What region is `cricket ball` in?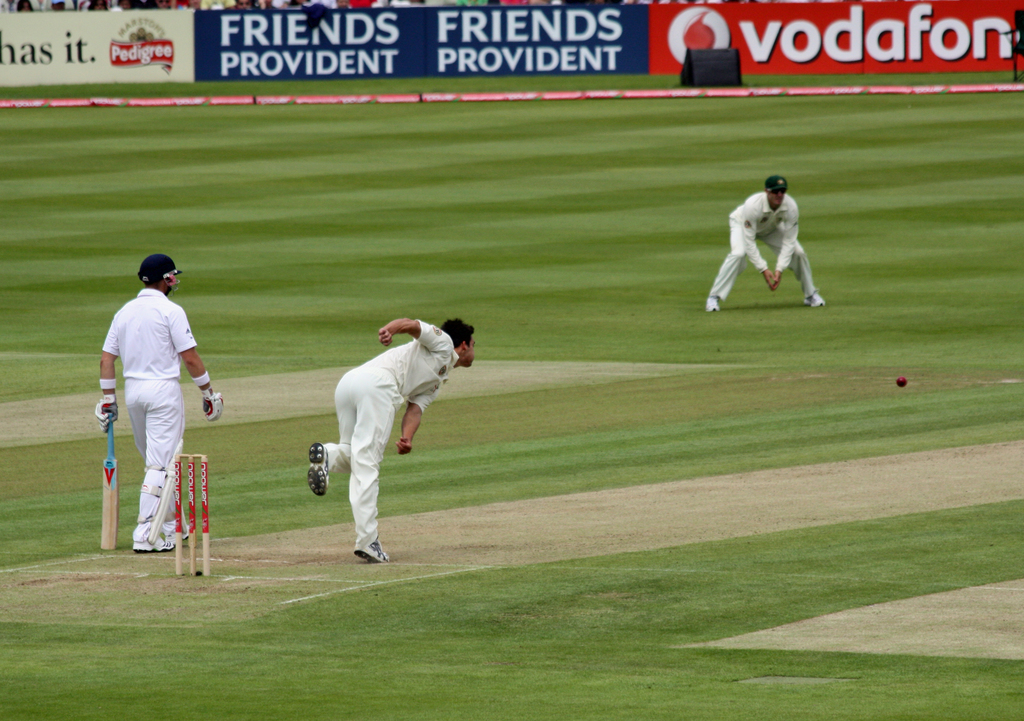
895/374/908/387.
